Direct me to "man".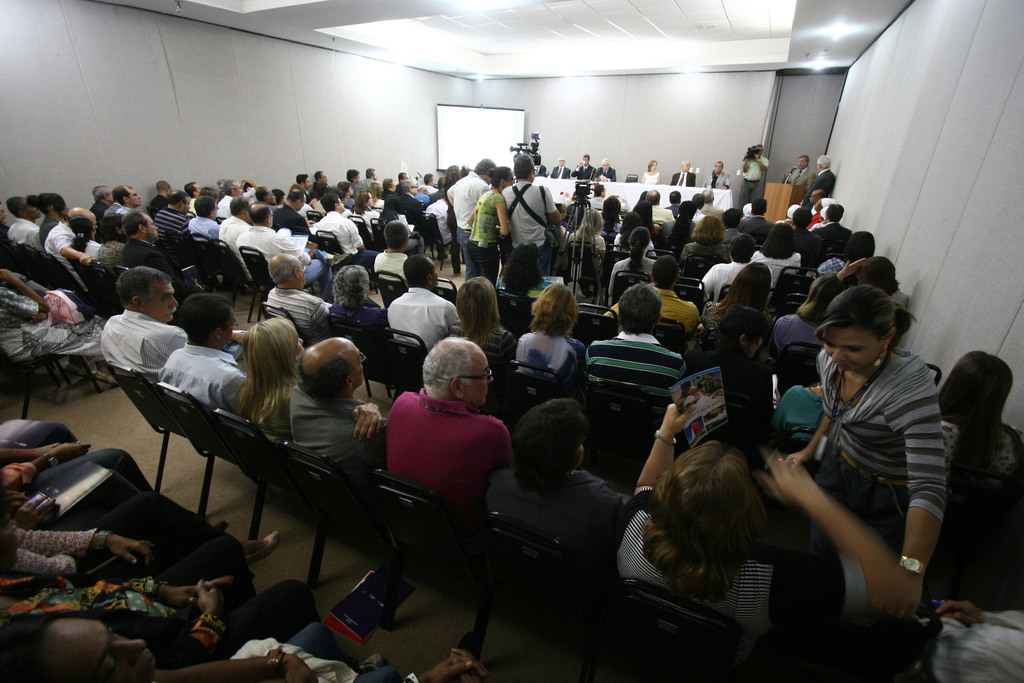
Direction: {"x1": 218, "y1": 192, "x2": 257, "y2": 240}.
